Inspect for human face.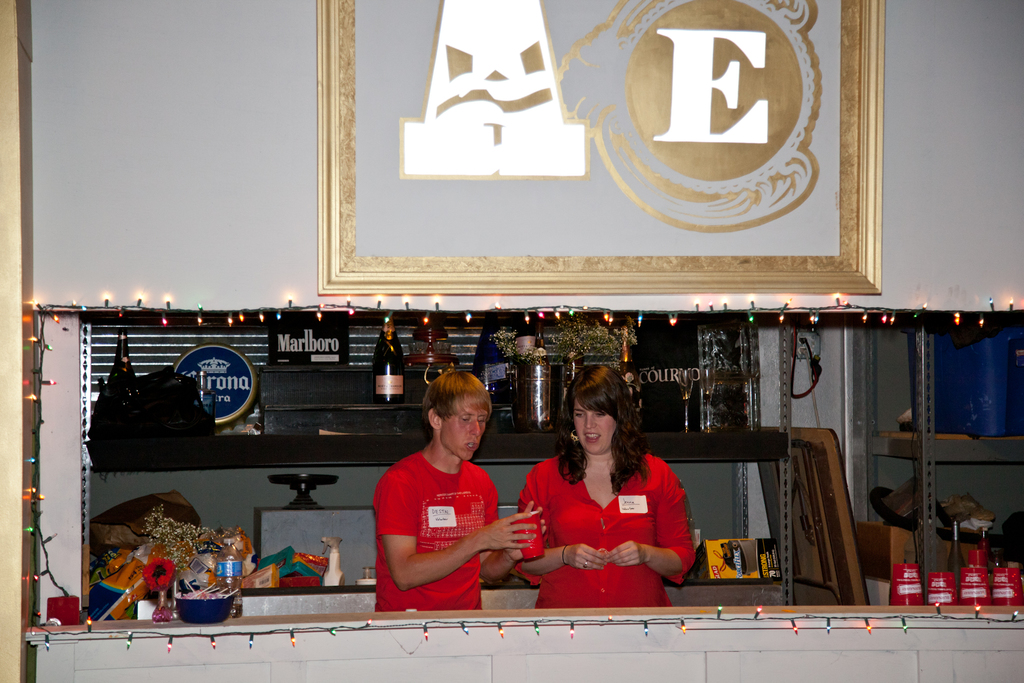
Inspection: select_region(573, 404, 622, 456).
